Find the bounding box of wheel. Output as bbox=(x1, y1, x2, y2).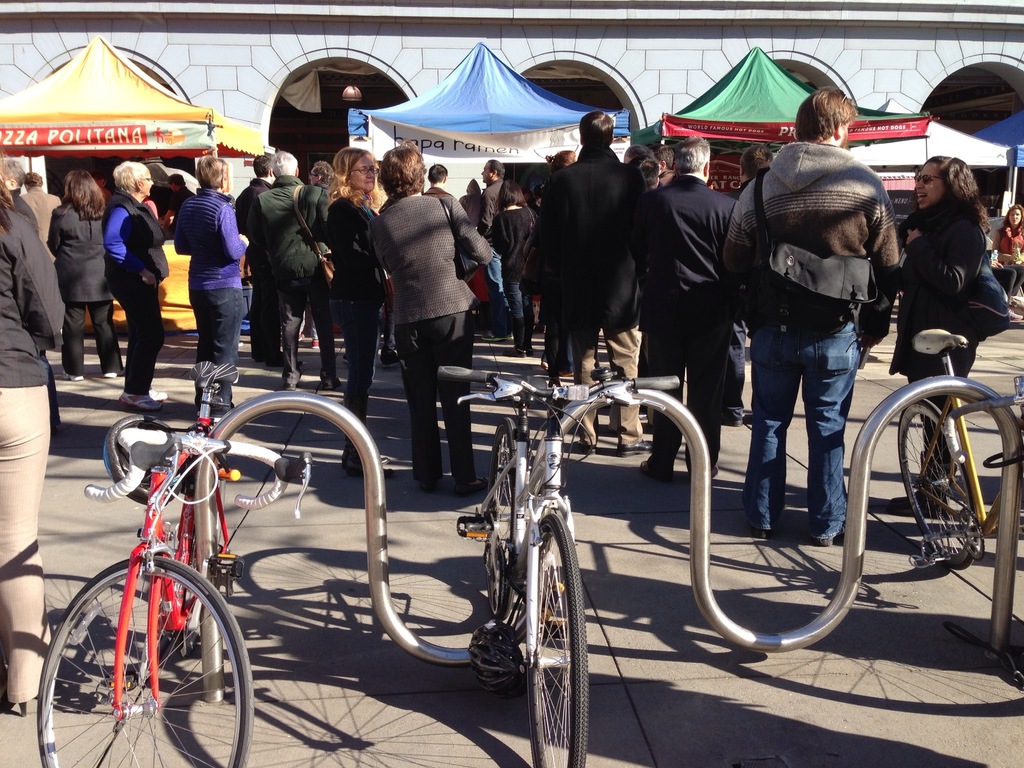
bbox=(899, 398, 977, 569).
